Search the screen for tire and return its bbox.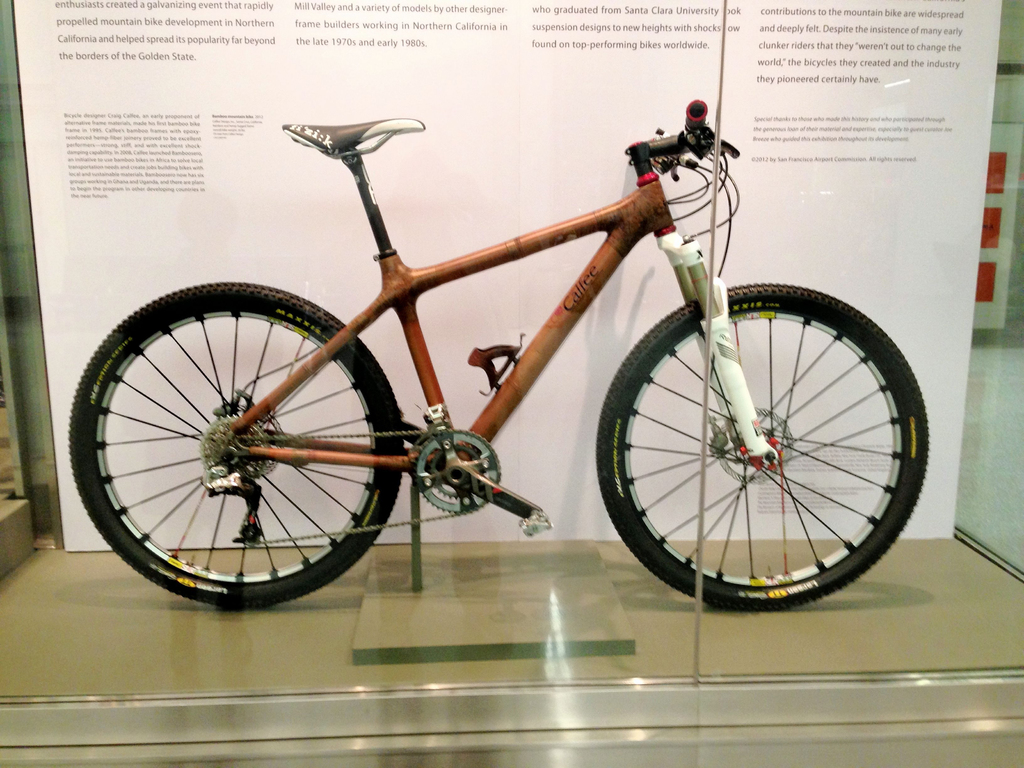
Found: x1=67 y1=281 x2=408 y2=607.
